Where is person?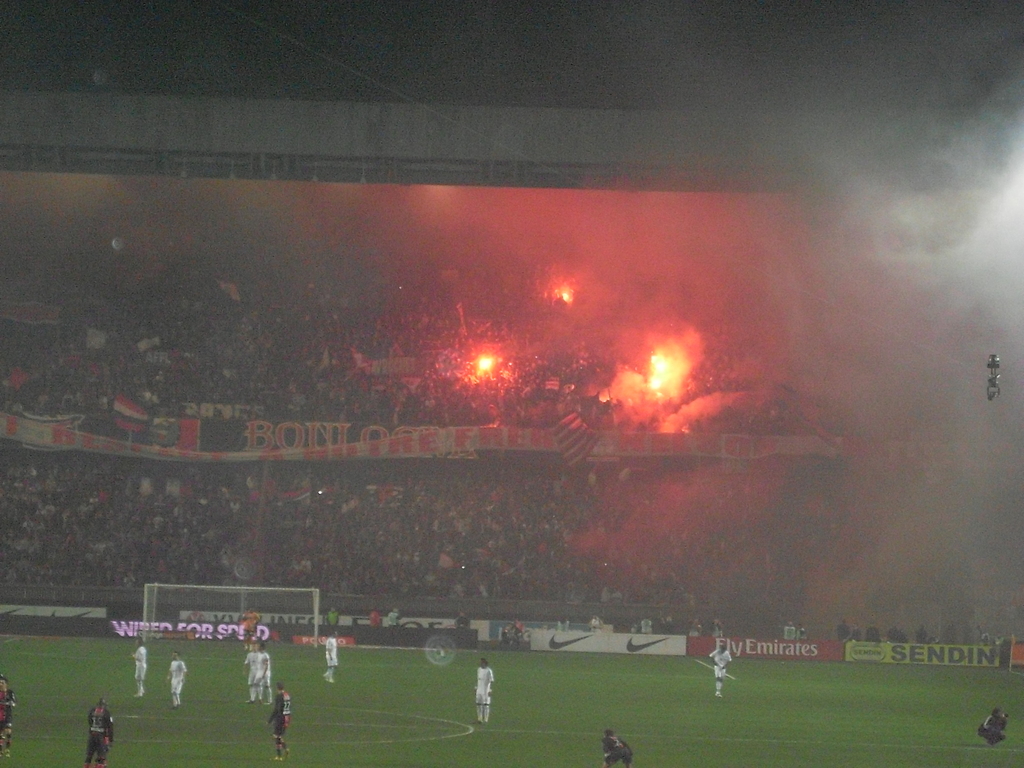
l=132, t=637, r=153, b=707.
